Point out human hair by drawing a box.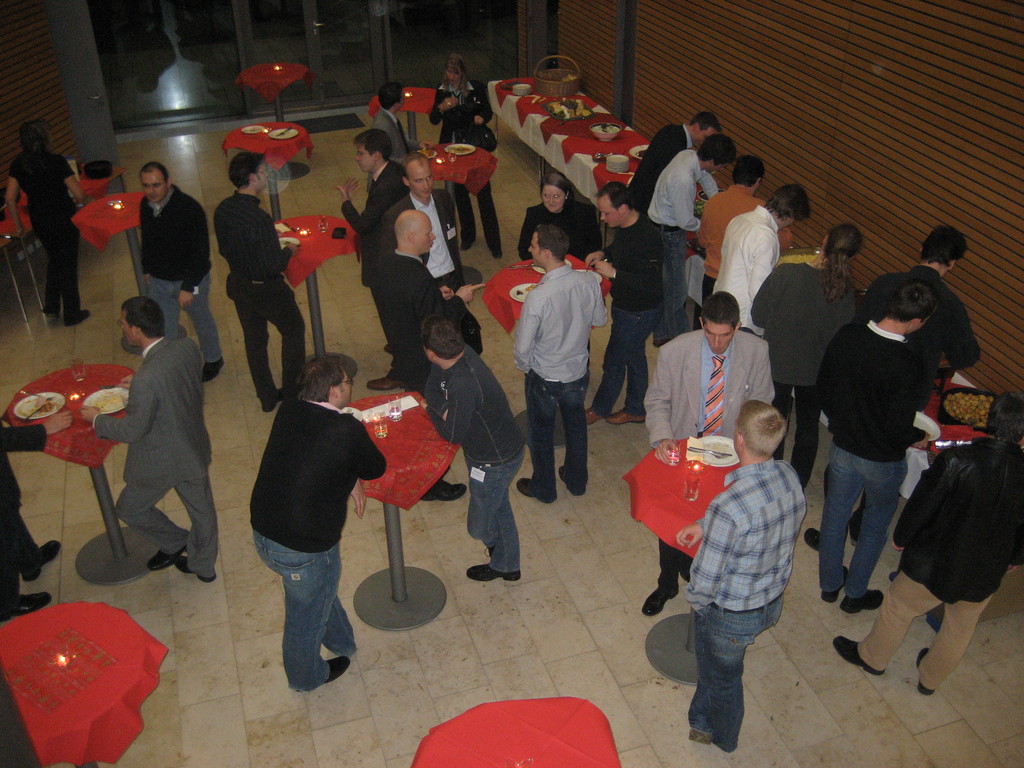
region(687, 112, 721, 134).
